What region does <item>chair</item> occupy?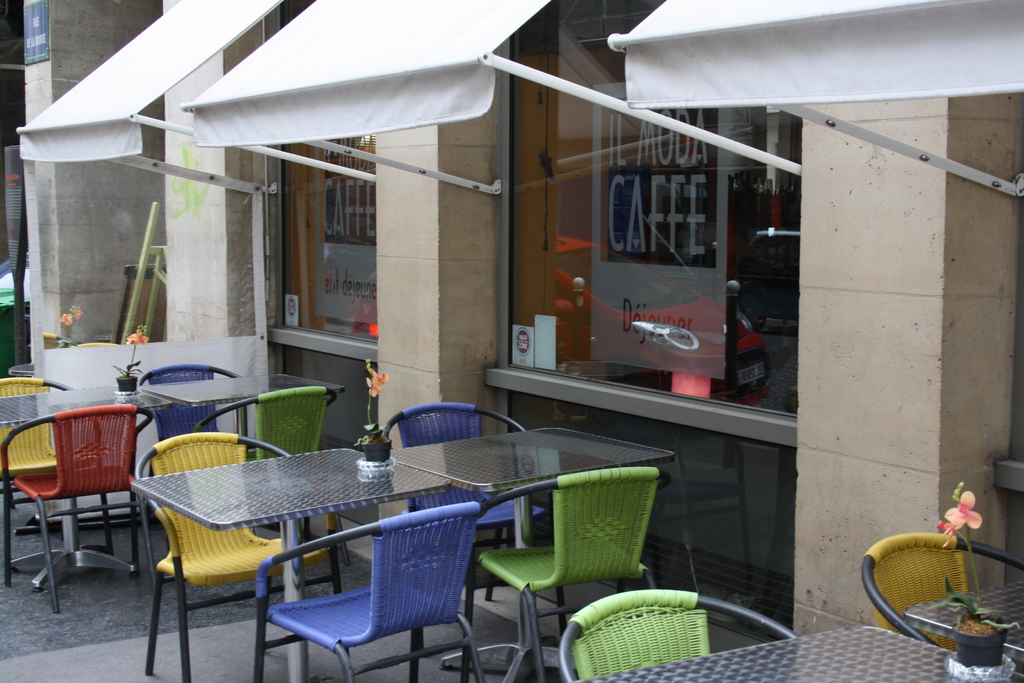
132, 423, 337, 682.
